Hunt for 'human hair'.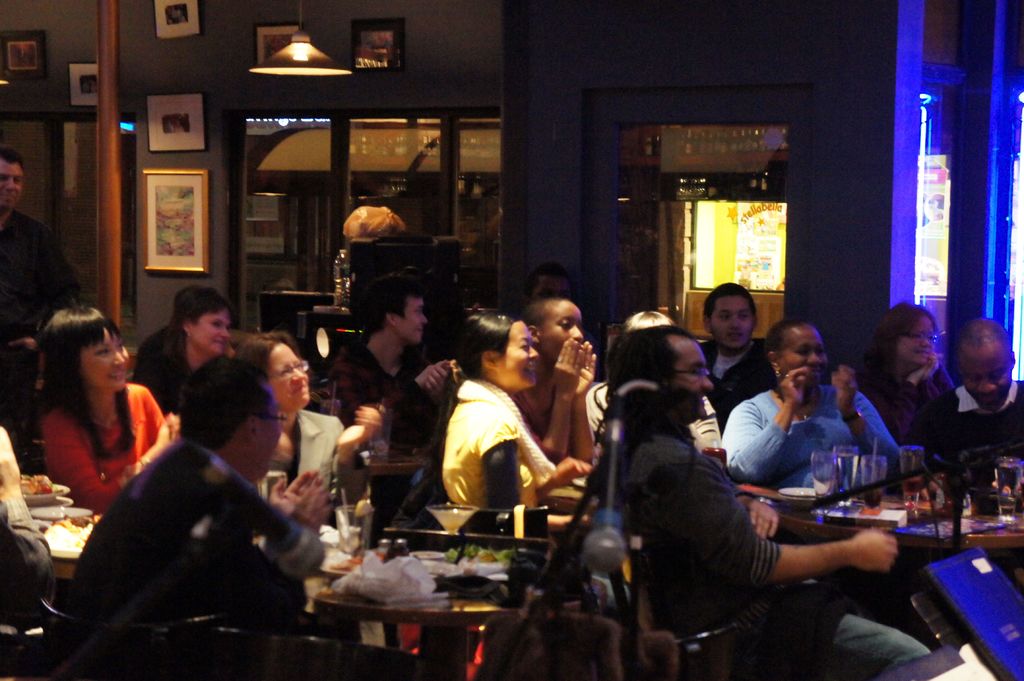
Hunted down at Rect(520, 301, 563, 332).
